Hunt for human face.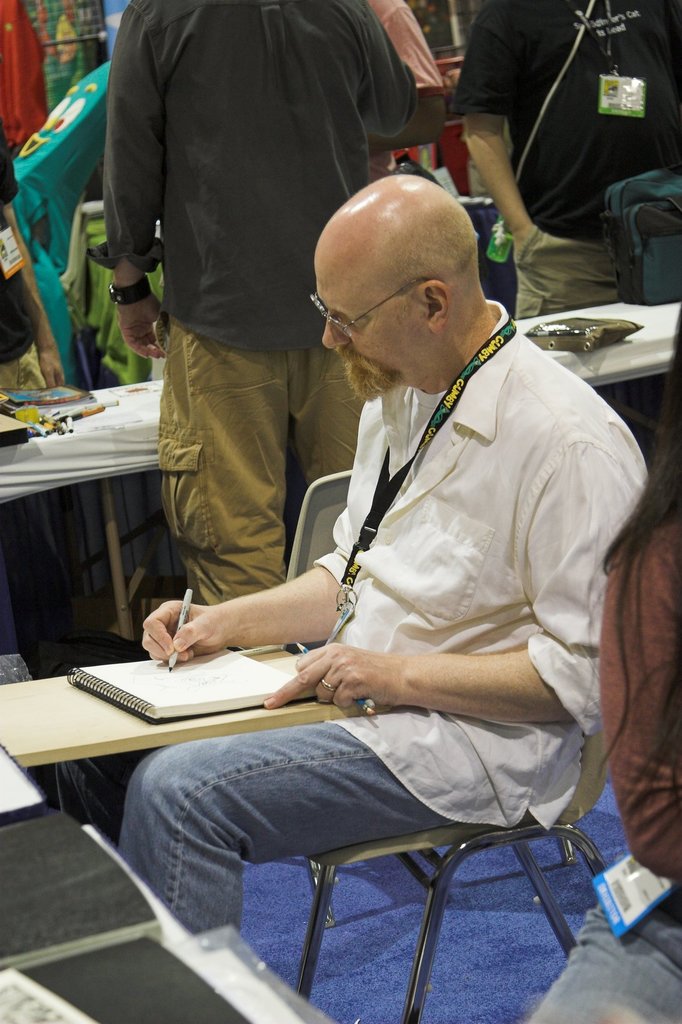
Hunted down at 316, 247, 424, 399.
